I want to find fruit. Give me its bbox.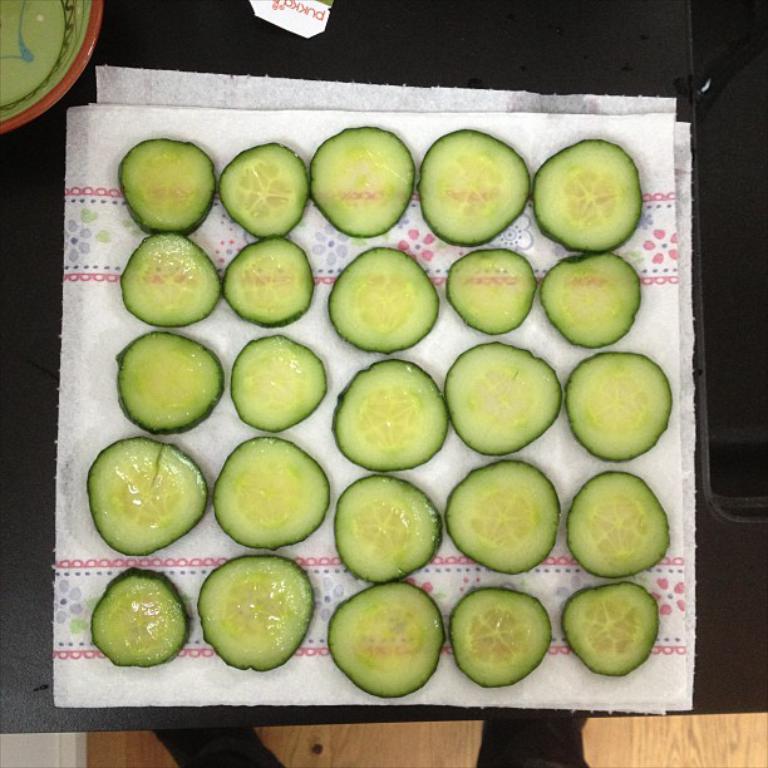
locate(443, 456, 563, 572).
